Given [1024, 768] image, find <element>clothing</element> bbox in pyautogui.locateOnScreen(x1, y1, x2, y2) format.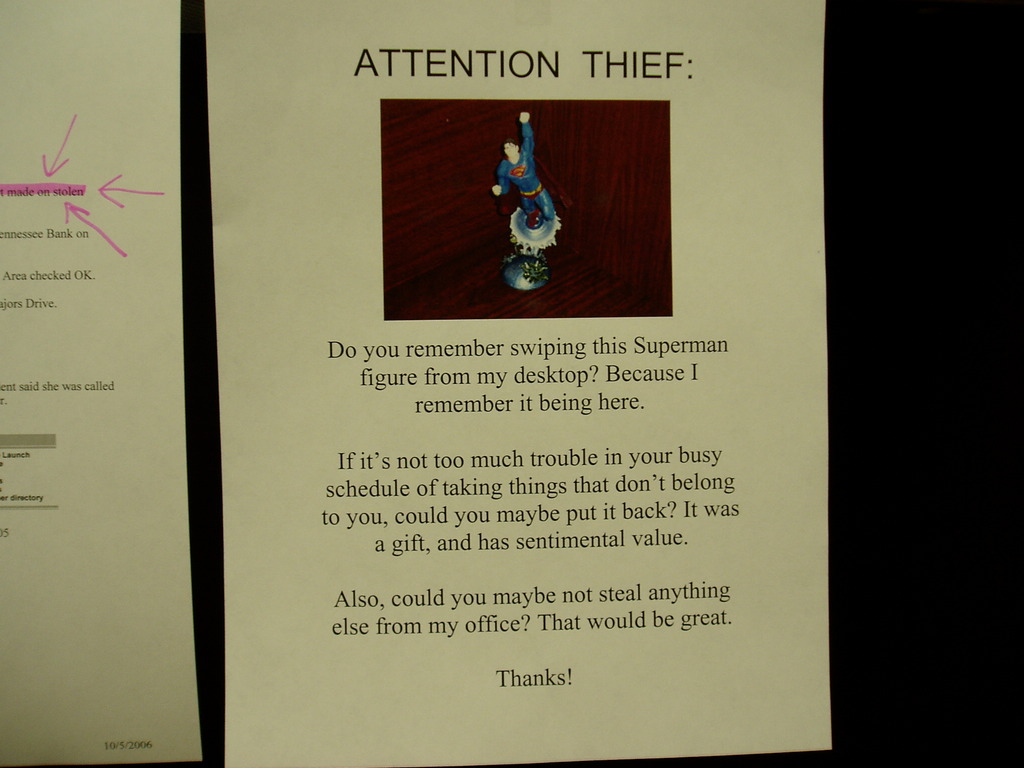
pyautogui.locateOnScreen(499, 120, 554, 225).
